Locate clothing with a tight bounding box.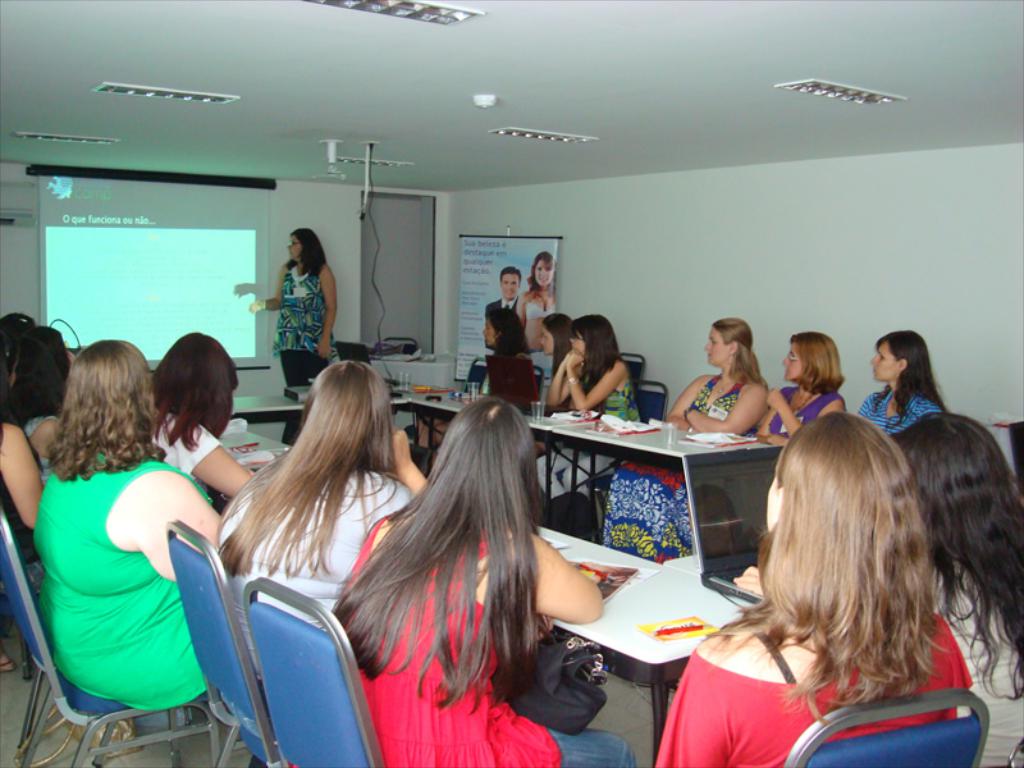
bbox=(0, 419, 41, 563).
